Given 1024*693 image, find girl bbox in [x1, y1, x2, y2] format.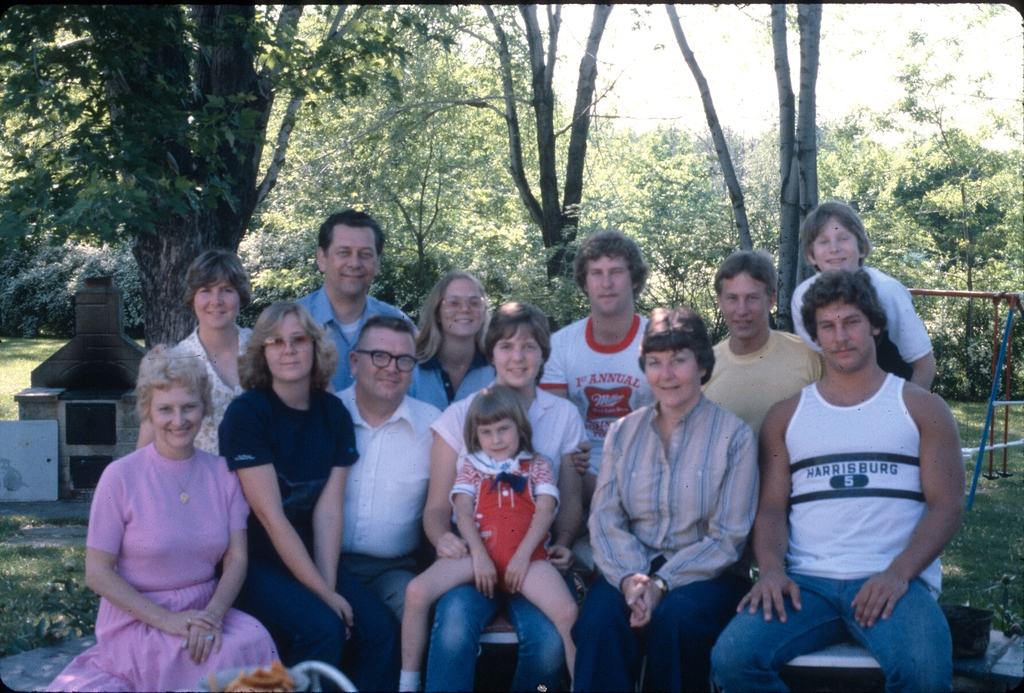
[417, 277, 502, 413].
